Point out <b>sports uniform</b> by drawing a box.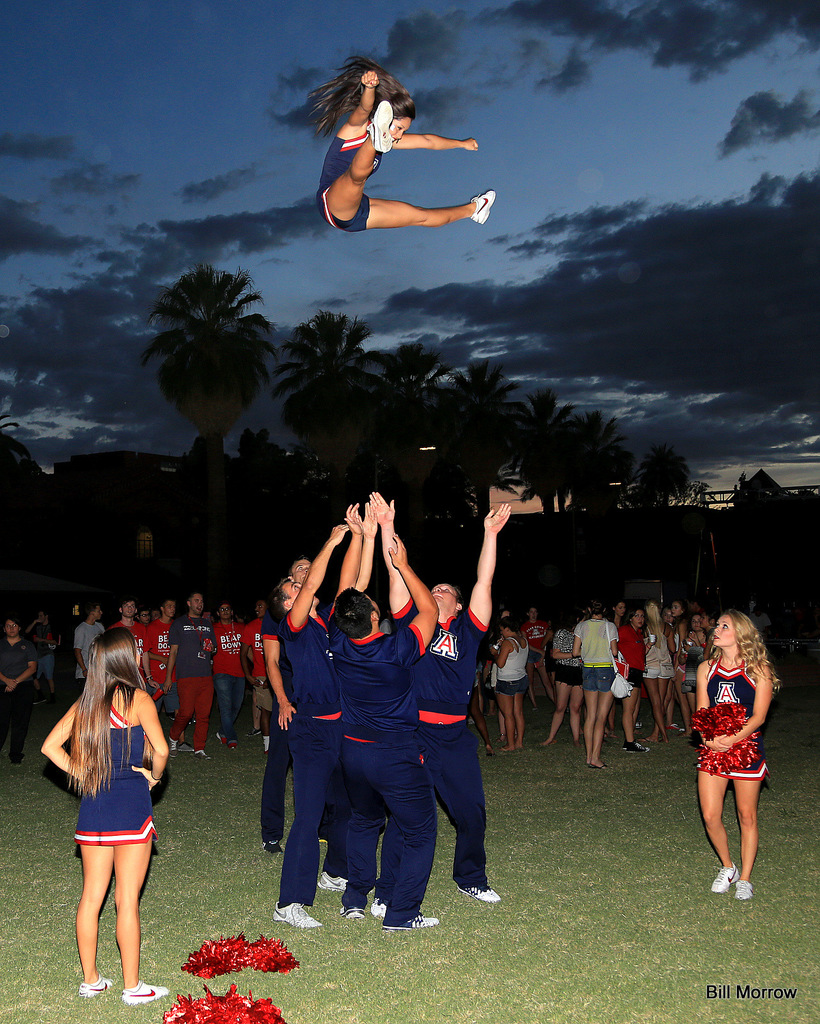
bbox=(70, 697, 156, 845).
